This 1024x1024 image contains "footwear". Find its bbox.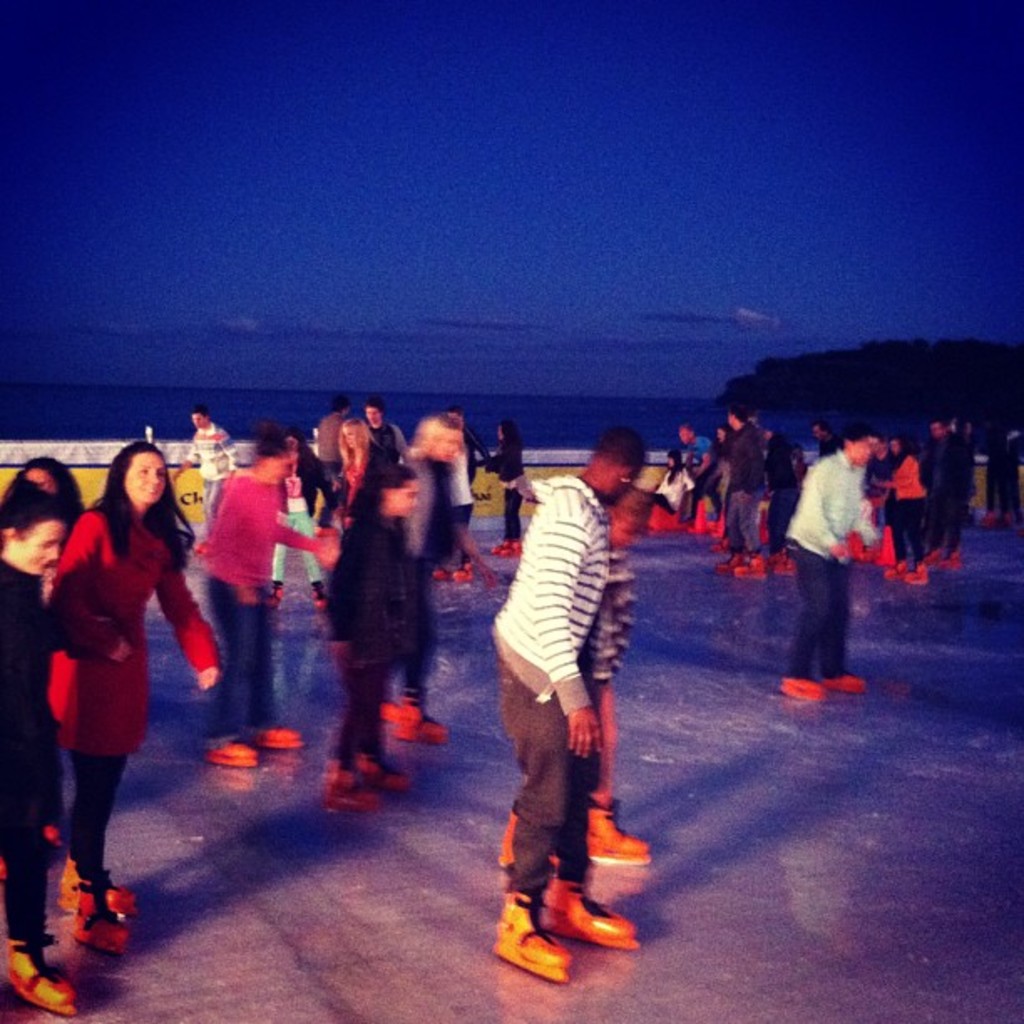
{"left": 587, "top": 783, "right": 656, "bottom": 870}.
